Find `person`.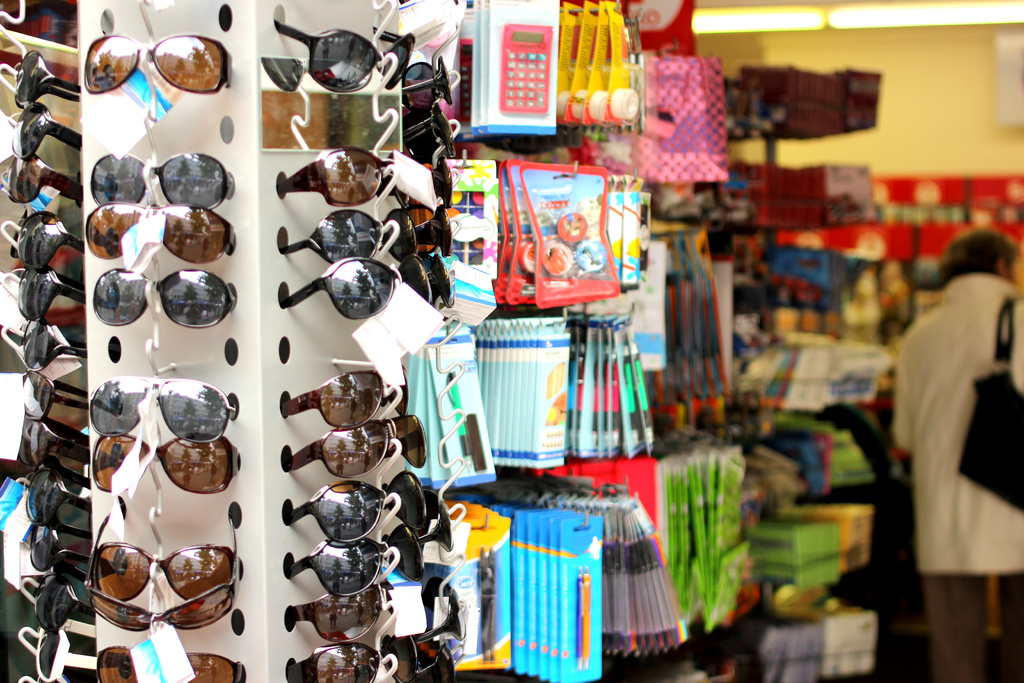
bbox=[880, 234, 1023, 682].
